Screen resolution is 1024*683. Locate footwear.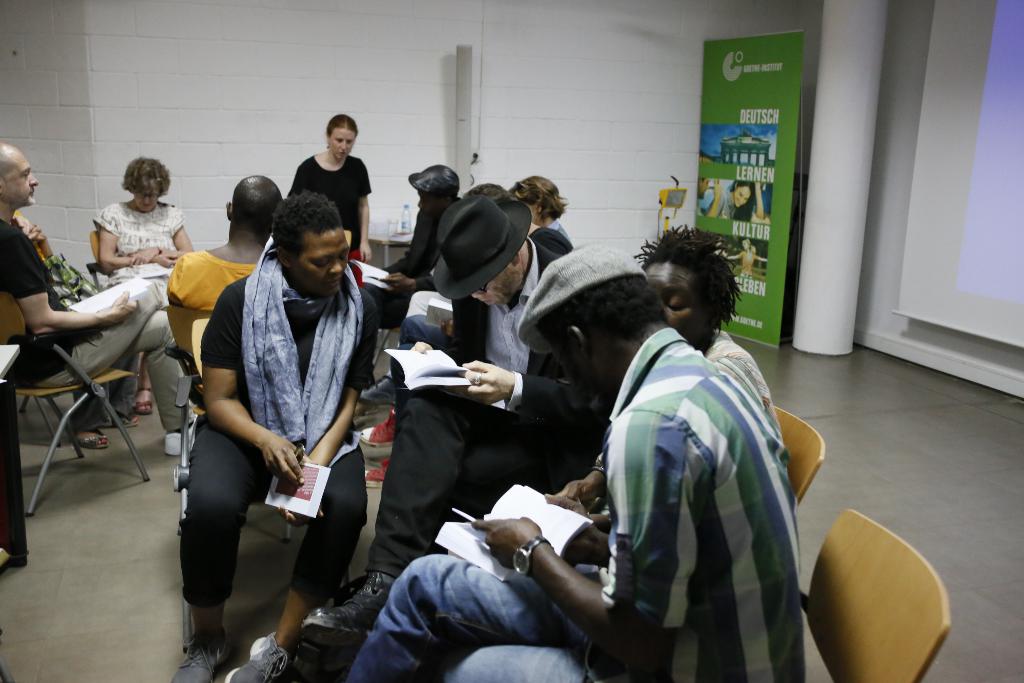
bbox(365, 447, 392, 487).
